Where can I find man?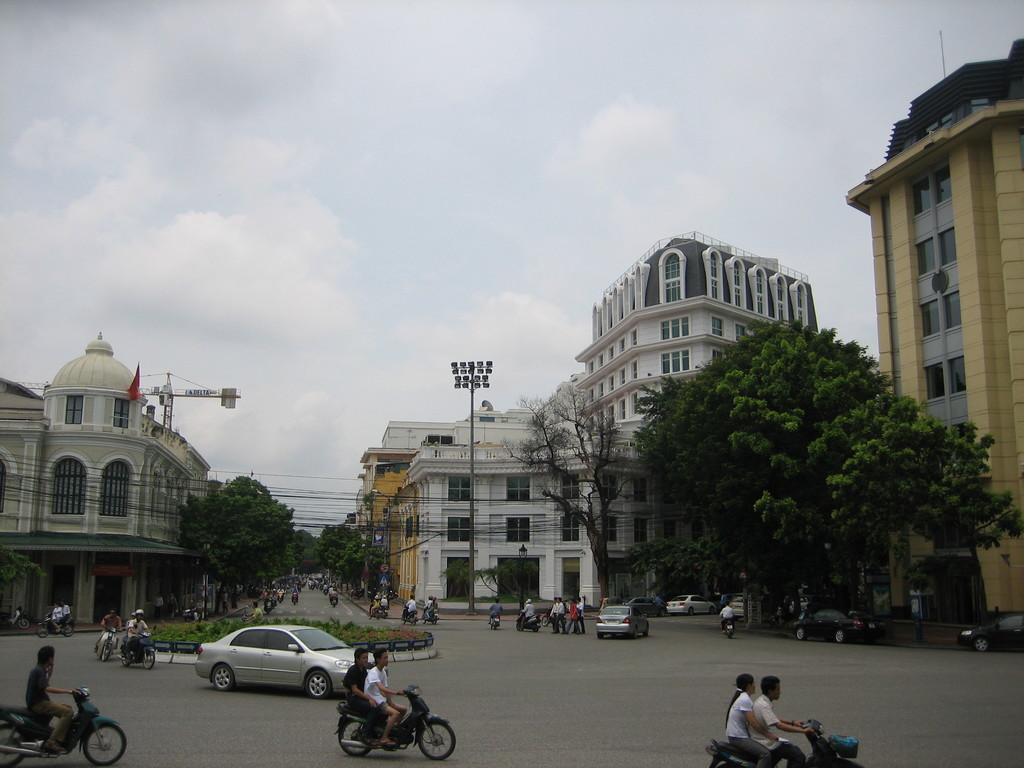
You can find it at BBox(24, 646, 80, 753).
